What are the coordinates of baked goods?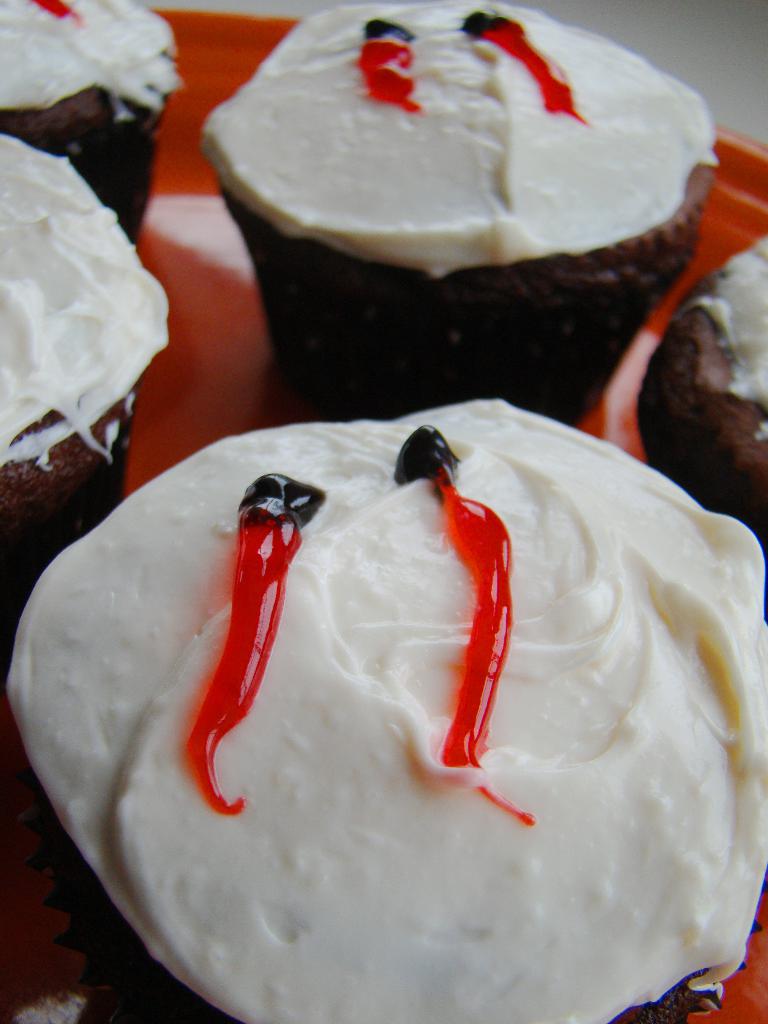
box(0, 0, 180, 246).
